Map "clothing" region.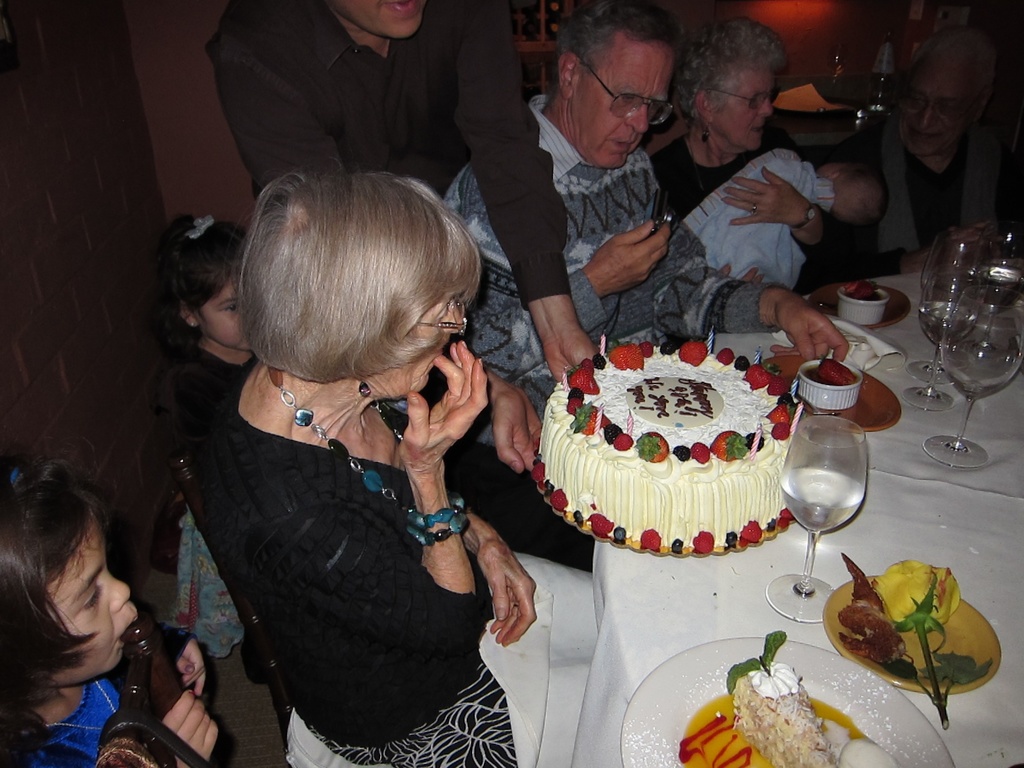
Mapped to [left=641, top=118, right=881, bottom=317].
